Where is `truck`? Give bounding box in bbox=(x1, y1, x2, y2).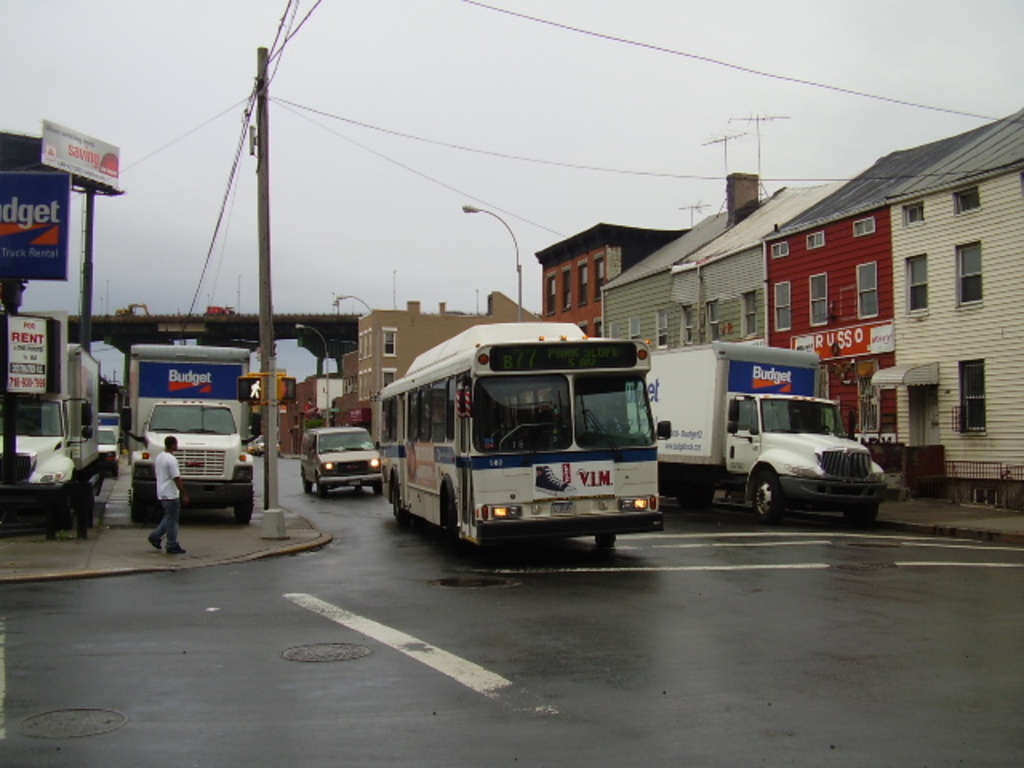
bbox=(130, 341, 256, 520).
